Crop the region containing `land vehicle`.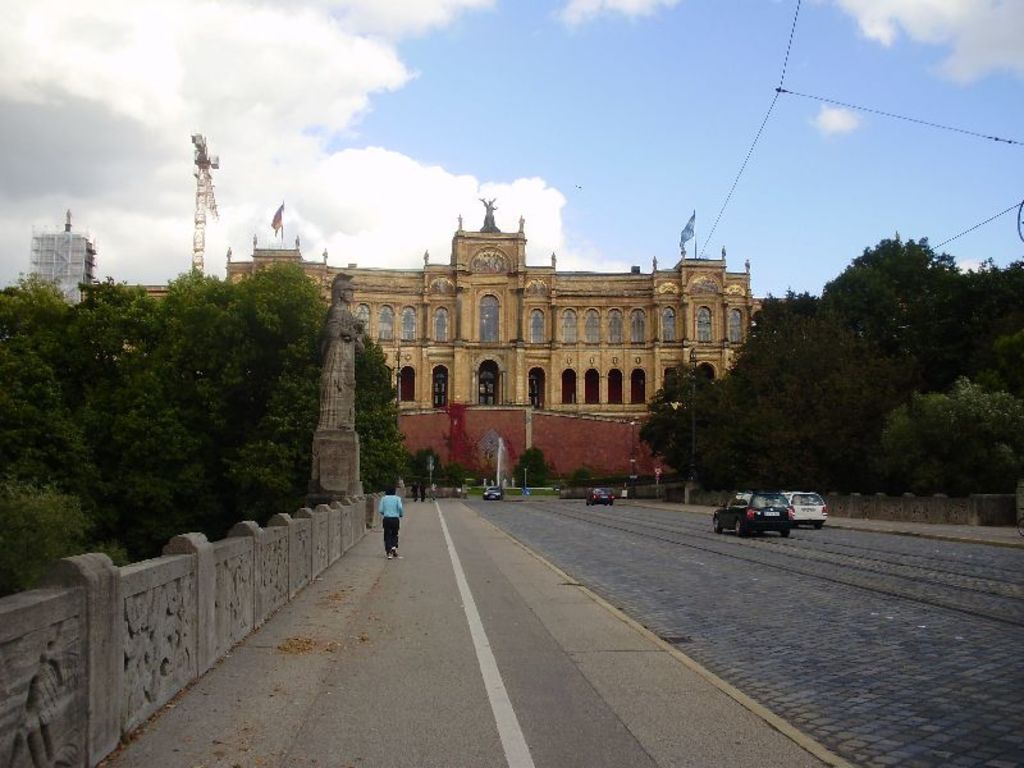
Crop region: <region>710, 488, 794, 536</region>.
